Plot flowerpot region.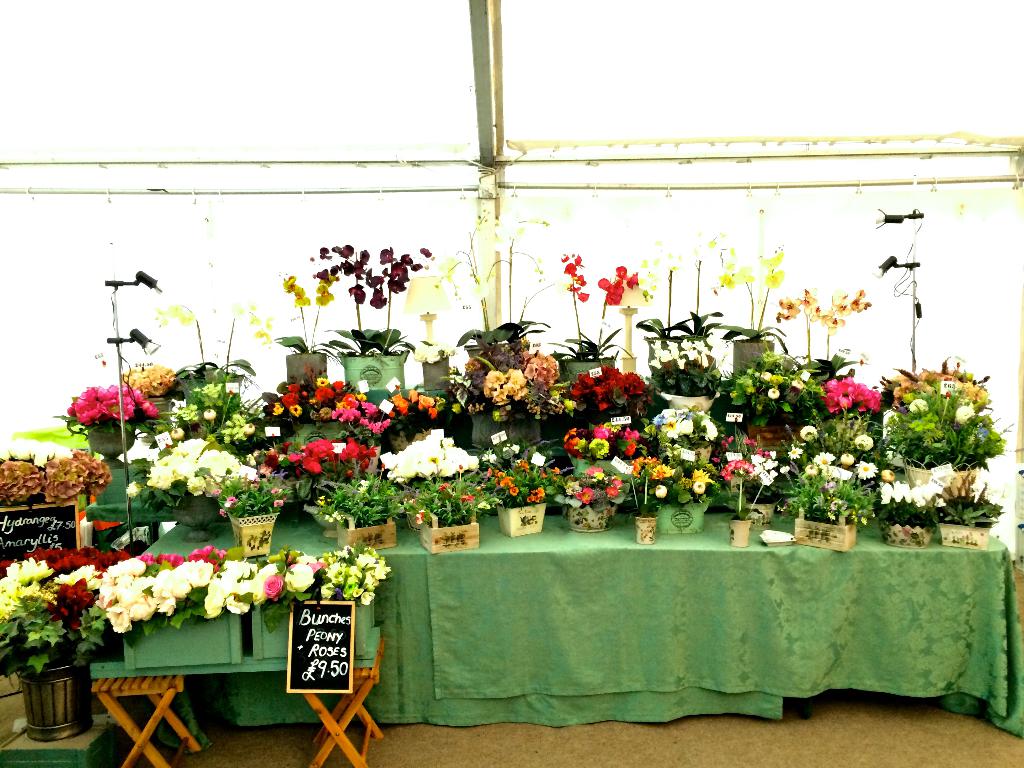
Plotted at bbox=(572, 501, 616, 532).
